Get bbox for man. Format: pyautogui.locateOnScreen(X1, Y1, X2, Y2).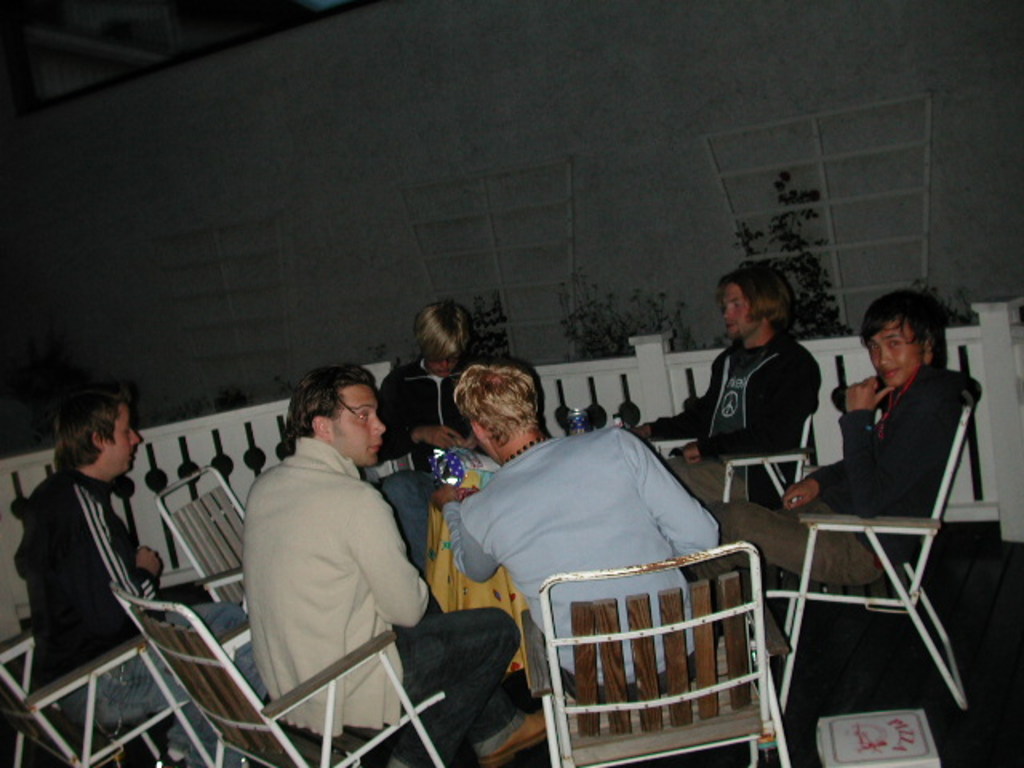
pyautogui.locateOnScreen(376, 291, 486, 448).
